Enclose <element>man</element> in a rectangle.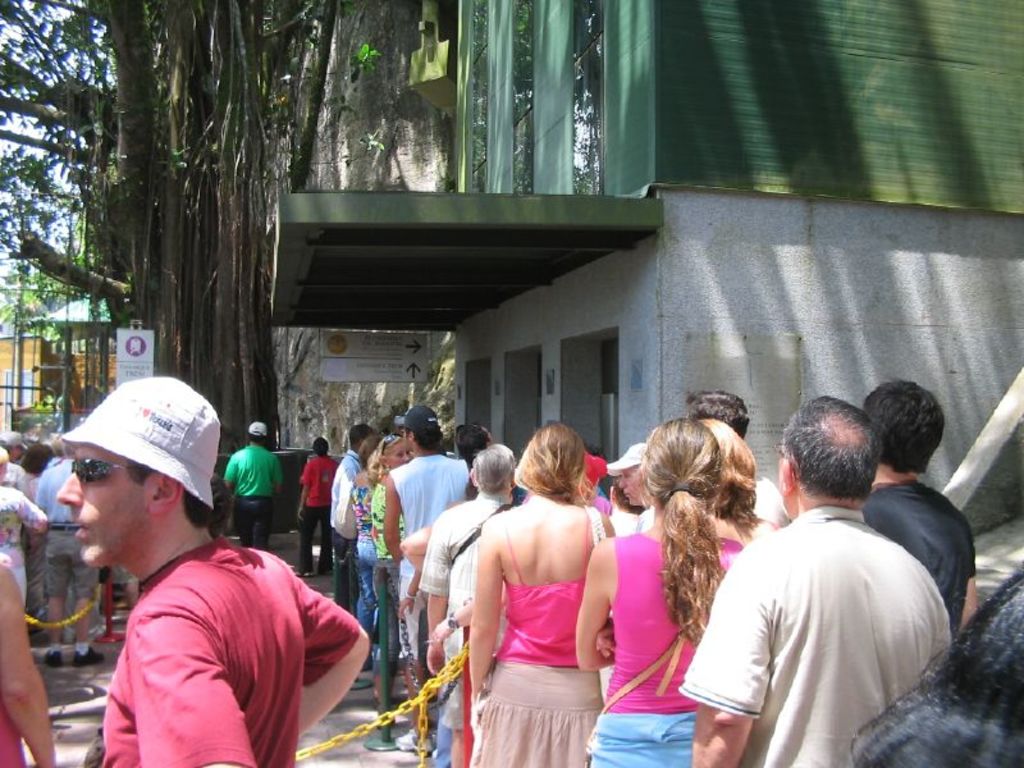
228 421 285 548.
